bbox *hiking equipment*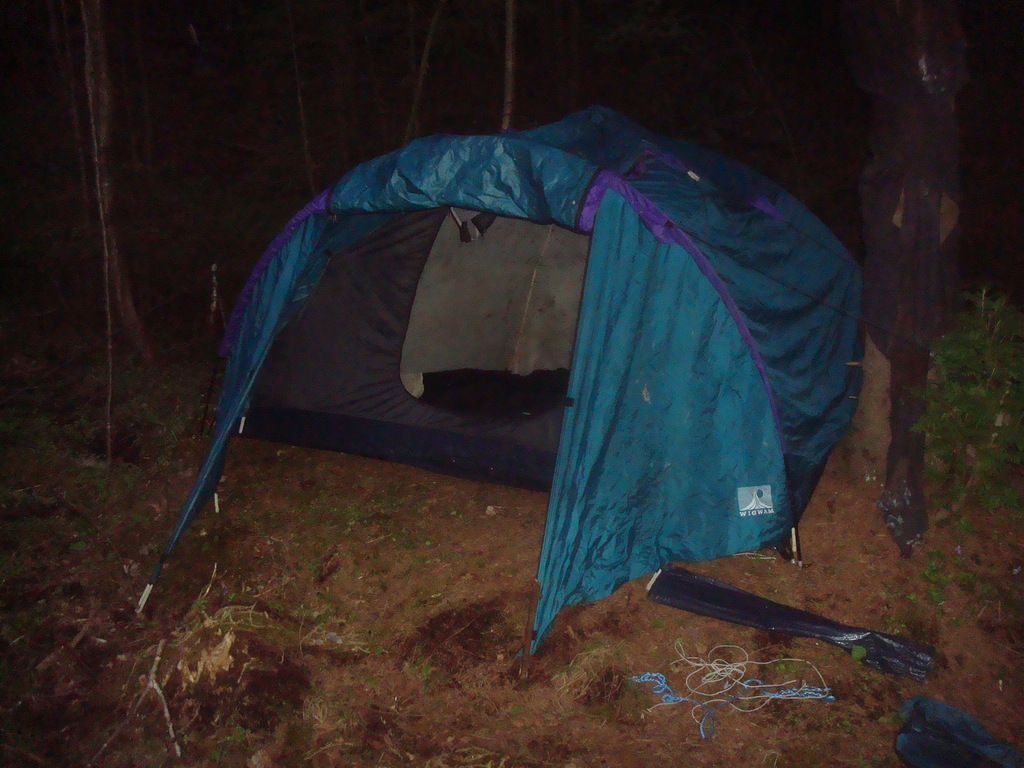
box(138, 101, 870, 676)
